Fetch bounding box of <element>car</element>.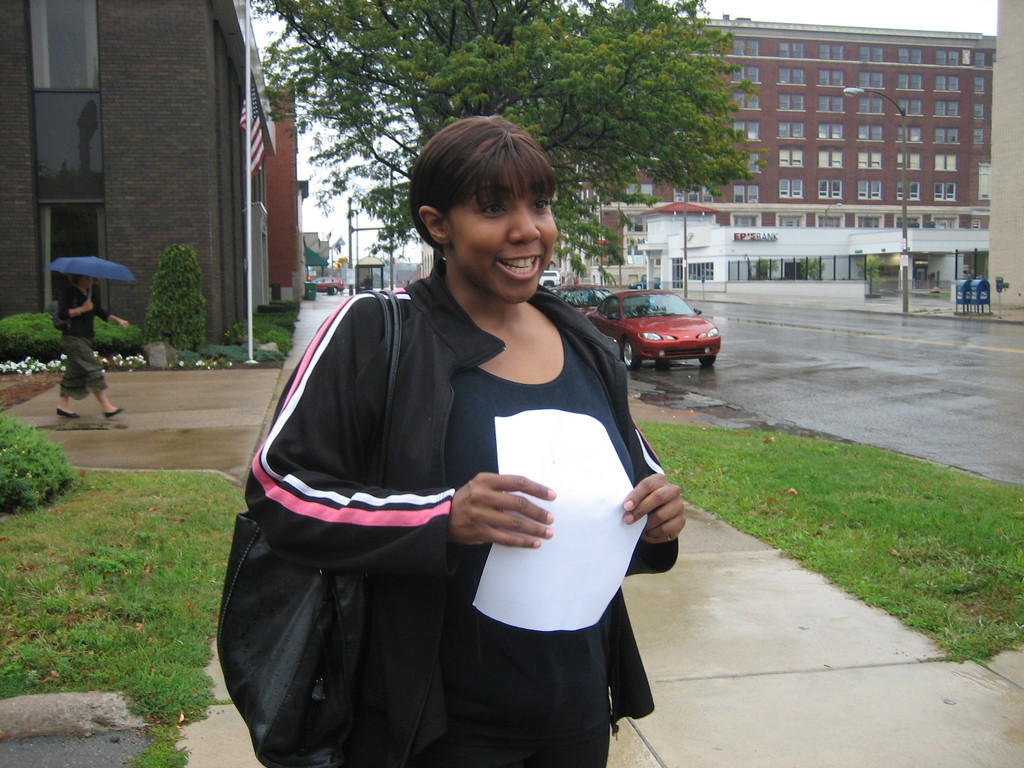
Bbox: Rect(547, 283, 621, 317).
